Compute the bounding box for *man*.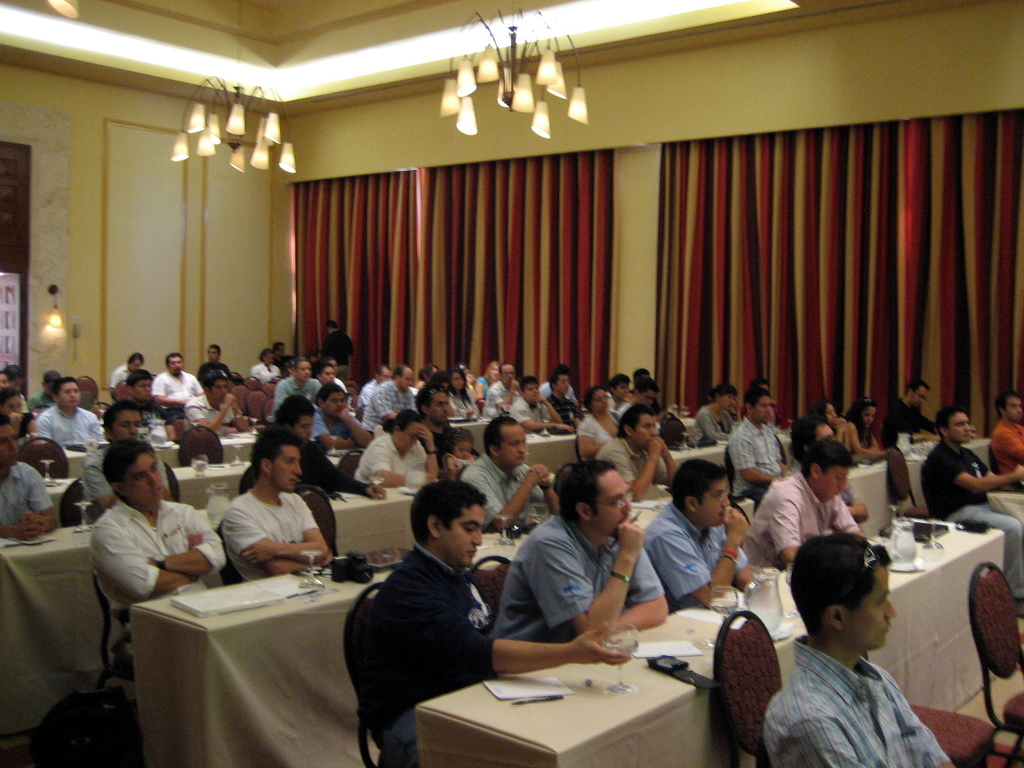
<bbox>613, 381, 660, 419</bbox>.
